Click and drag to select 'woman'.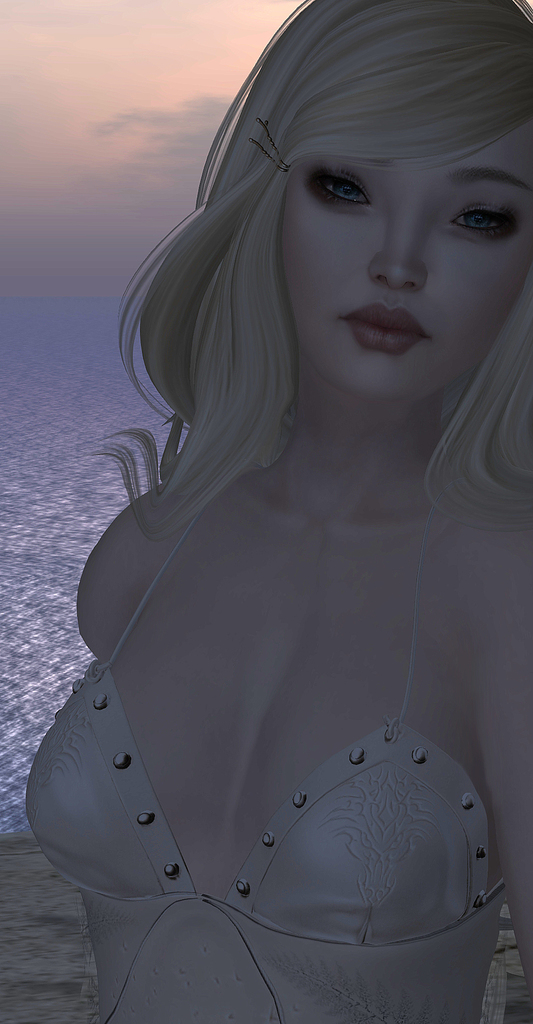
Selection: <bbox>19, 128, 532, 1021</bbox>.
